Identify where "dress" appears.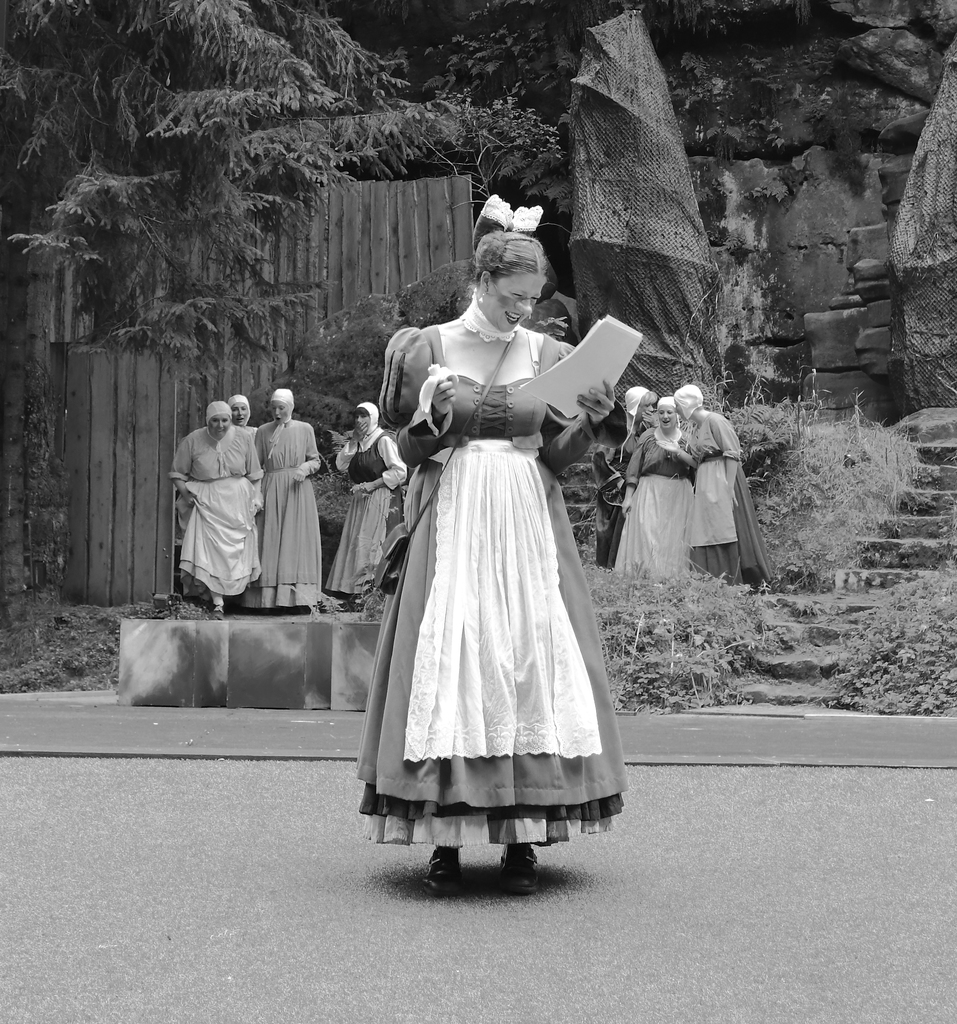
Appears at Rect(588, 444, 625, 568).
